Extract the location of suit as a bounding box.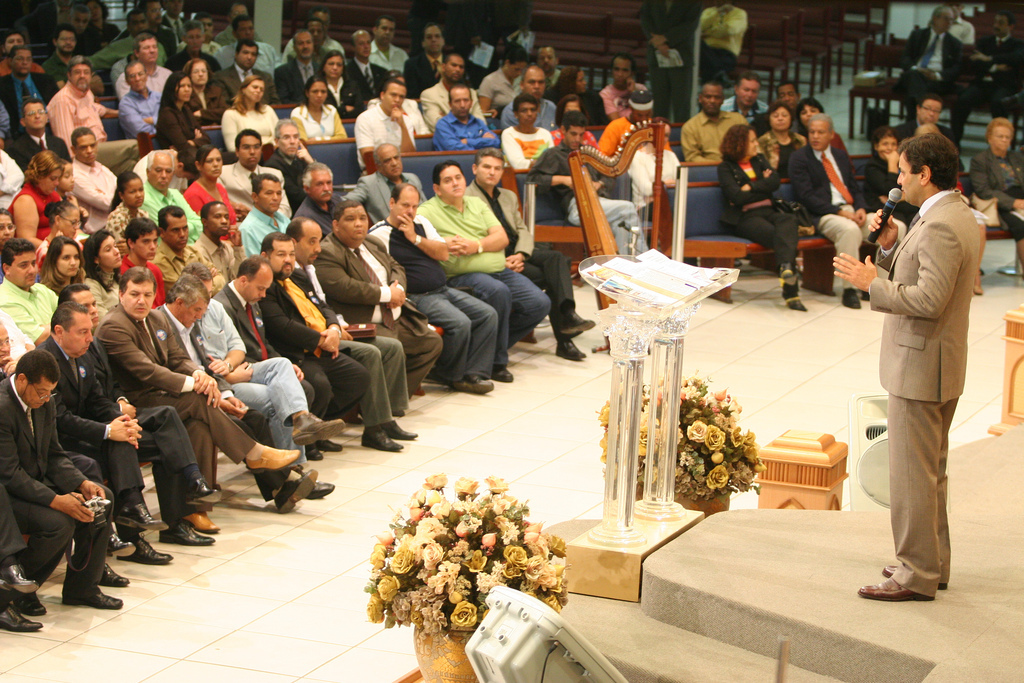
473 0 528 72.
